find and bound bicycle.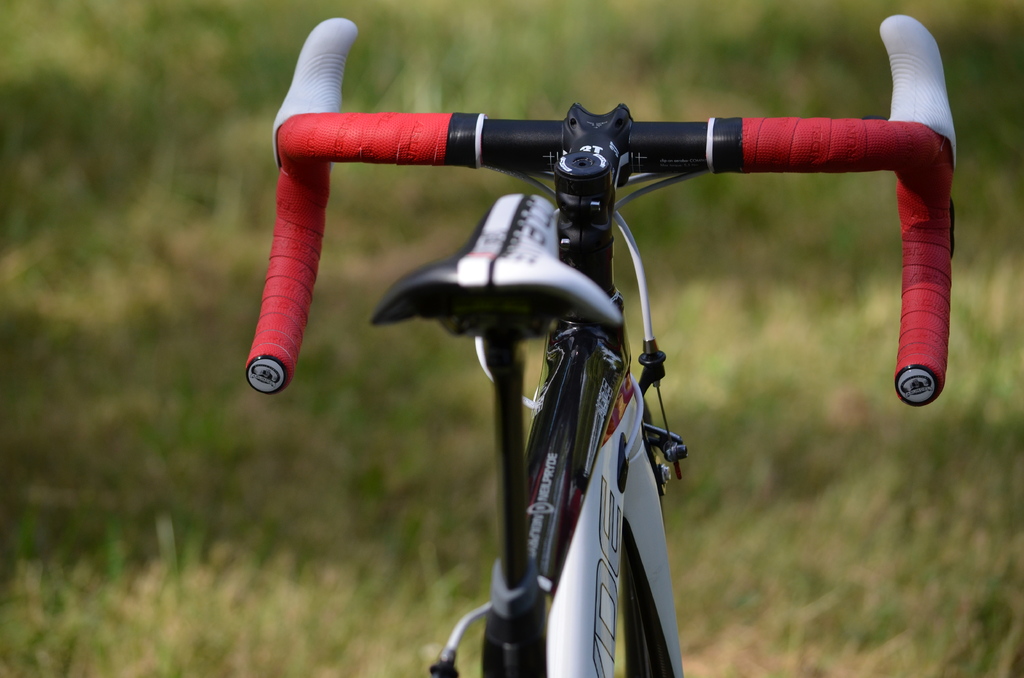
Bound: detection(283, 25, 897, 666).
